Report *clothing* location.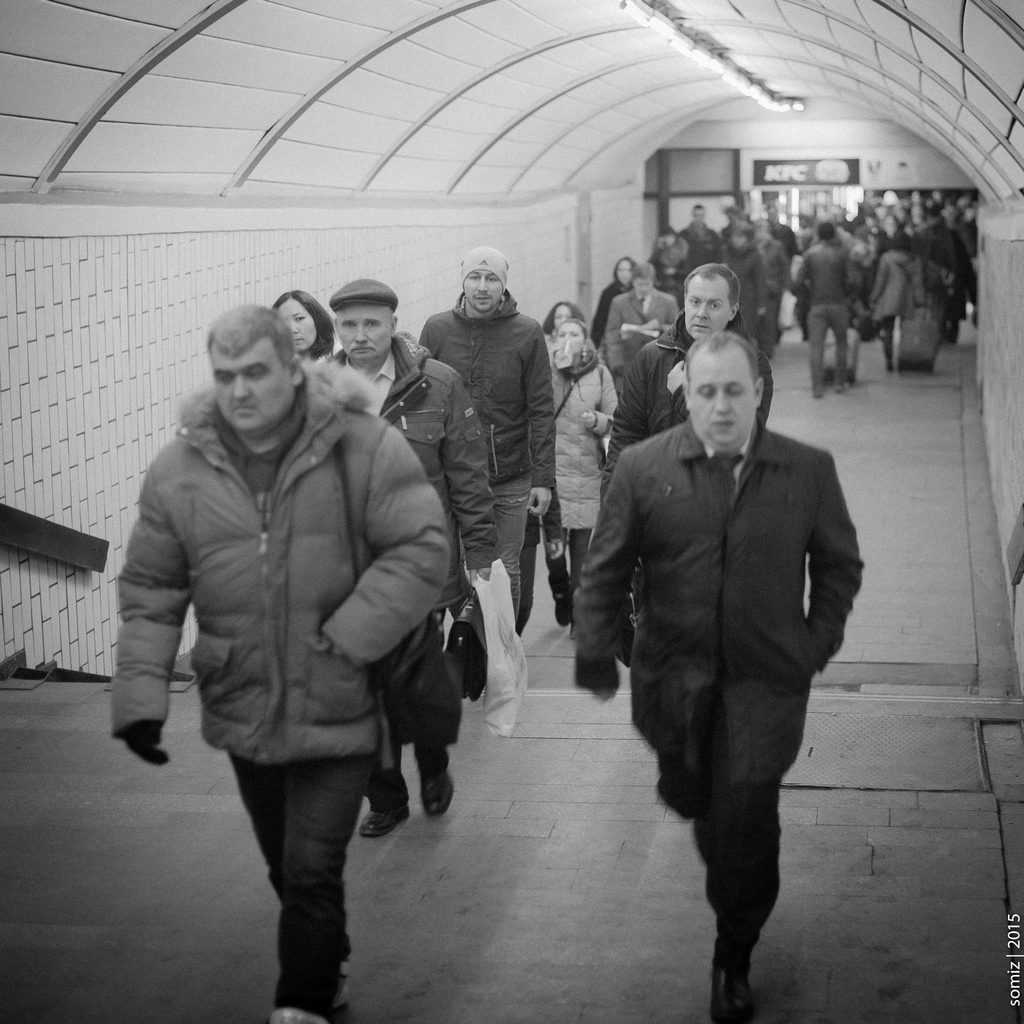
Report: left=424, top=288, right=555, bottom=612.
